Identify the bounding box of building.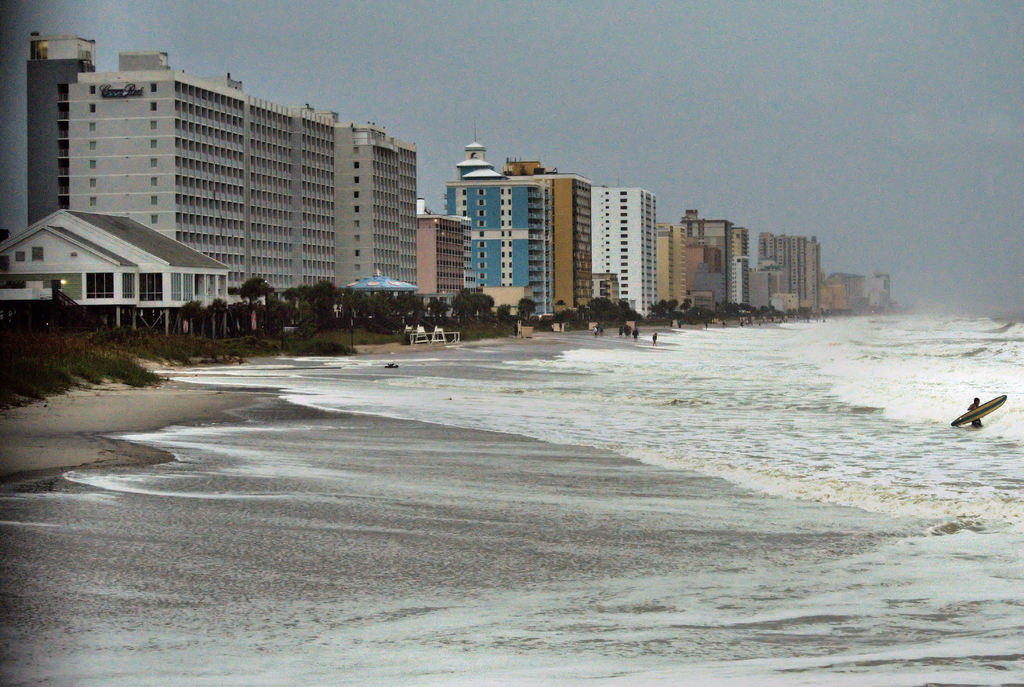
bbox=[449, 129, 594, 312].
